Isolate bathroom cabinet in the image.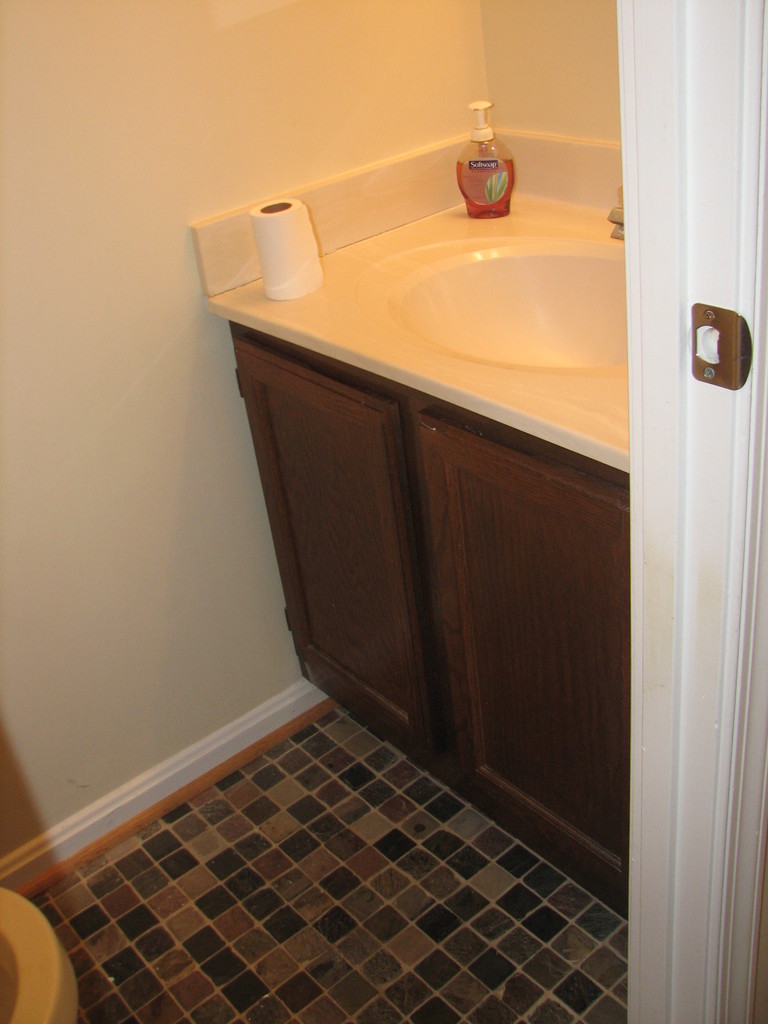
Isolated region: box(182, 157, 723, 923).
